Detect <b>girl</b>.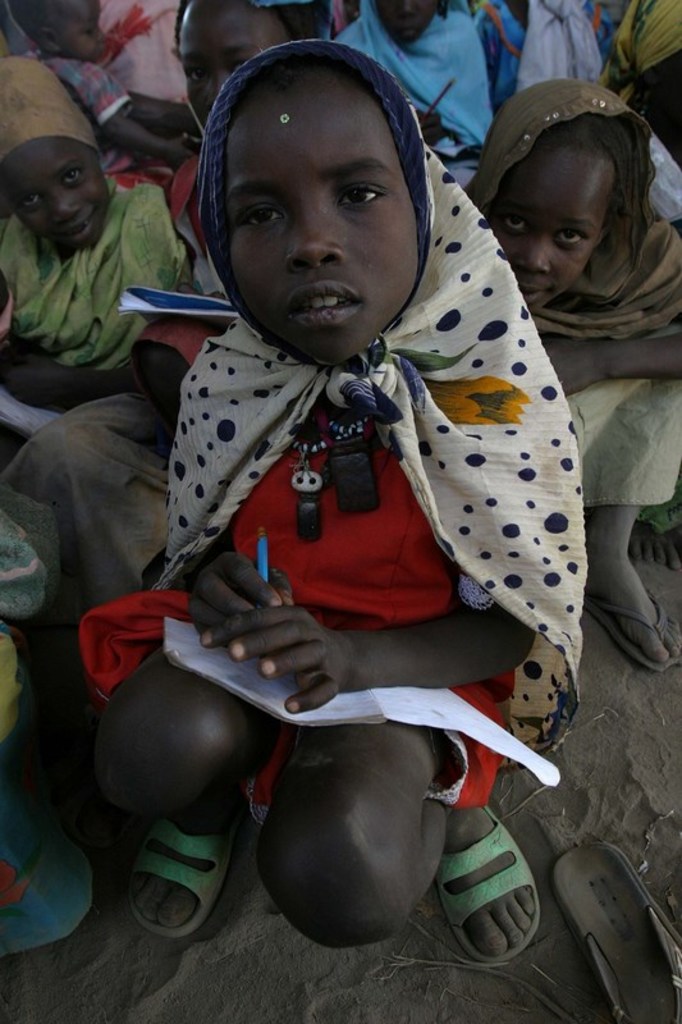
Detected at box=[339, 0, 494, 188].
